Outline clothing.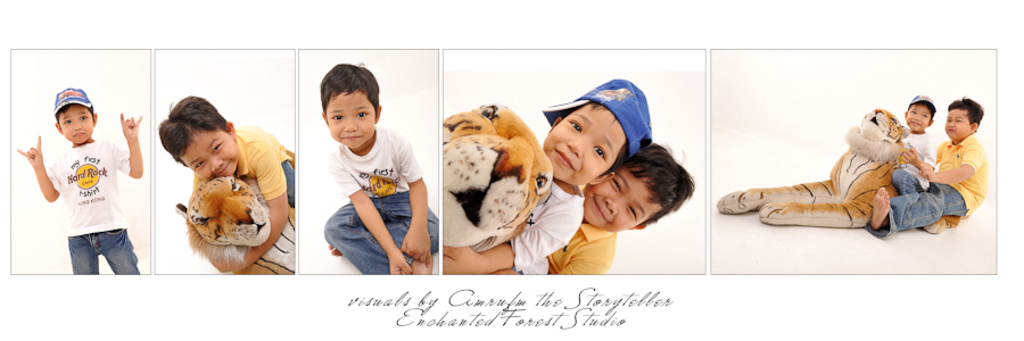
Outline: x1=545 y1=223 x2=614 y2=280.
